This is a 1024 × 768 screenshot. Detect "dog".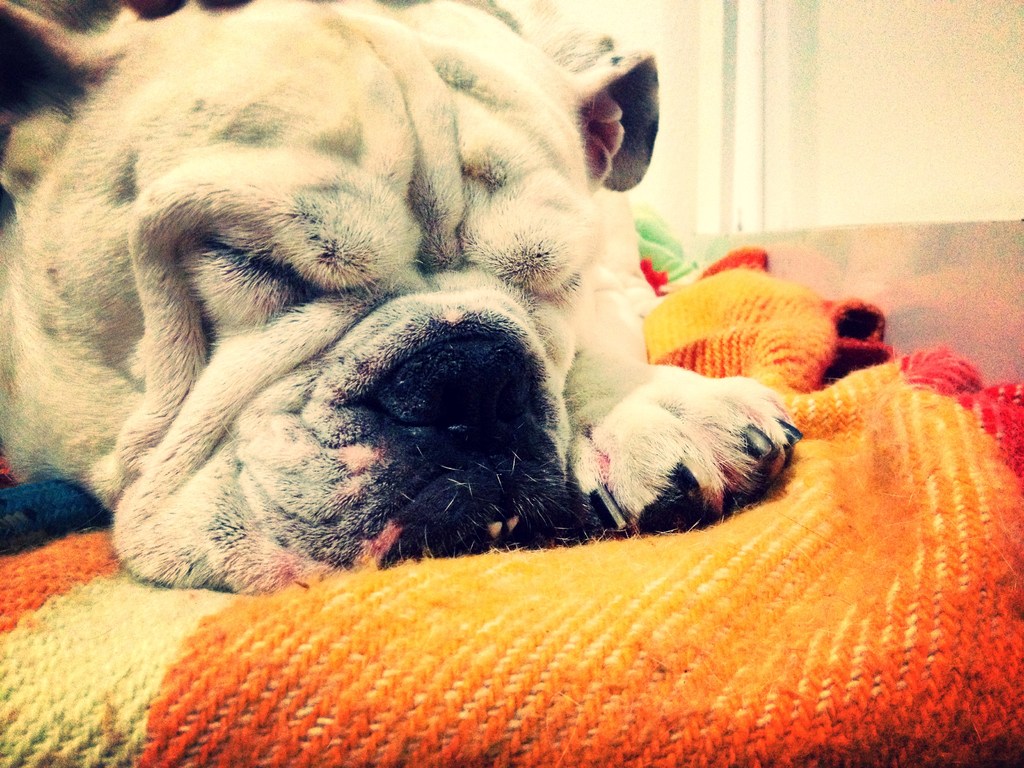
region(0, 0, 808, 595).
